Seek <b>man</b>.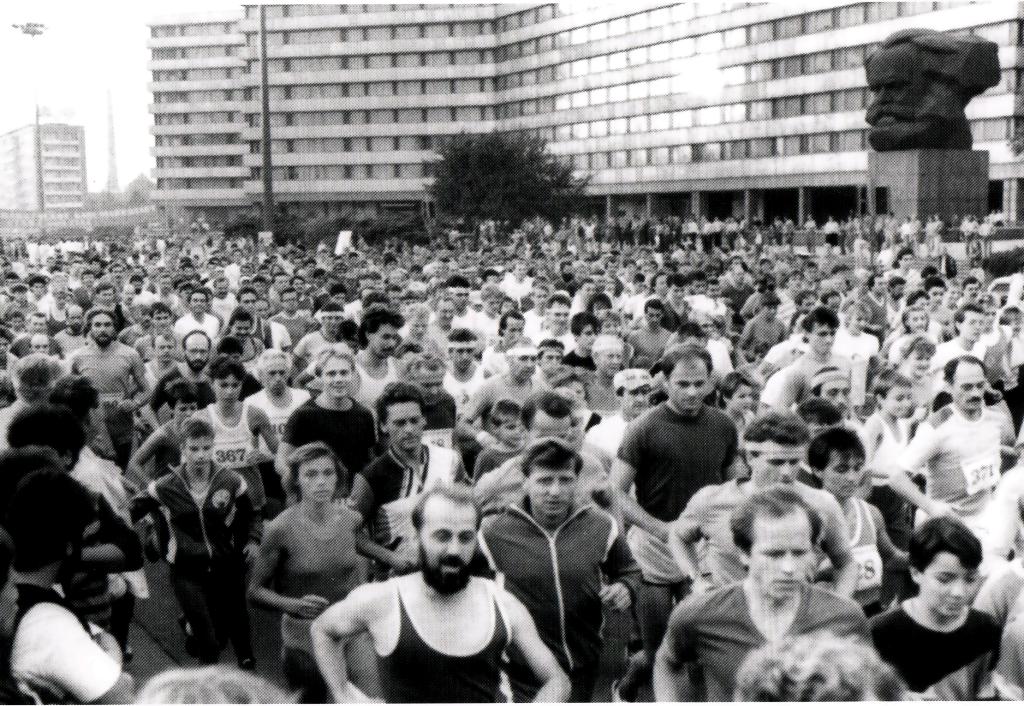
<region>294, 301, 344, 364</region>.
